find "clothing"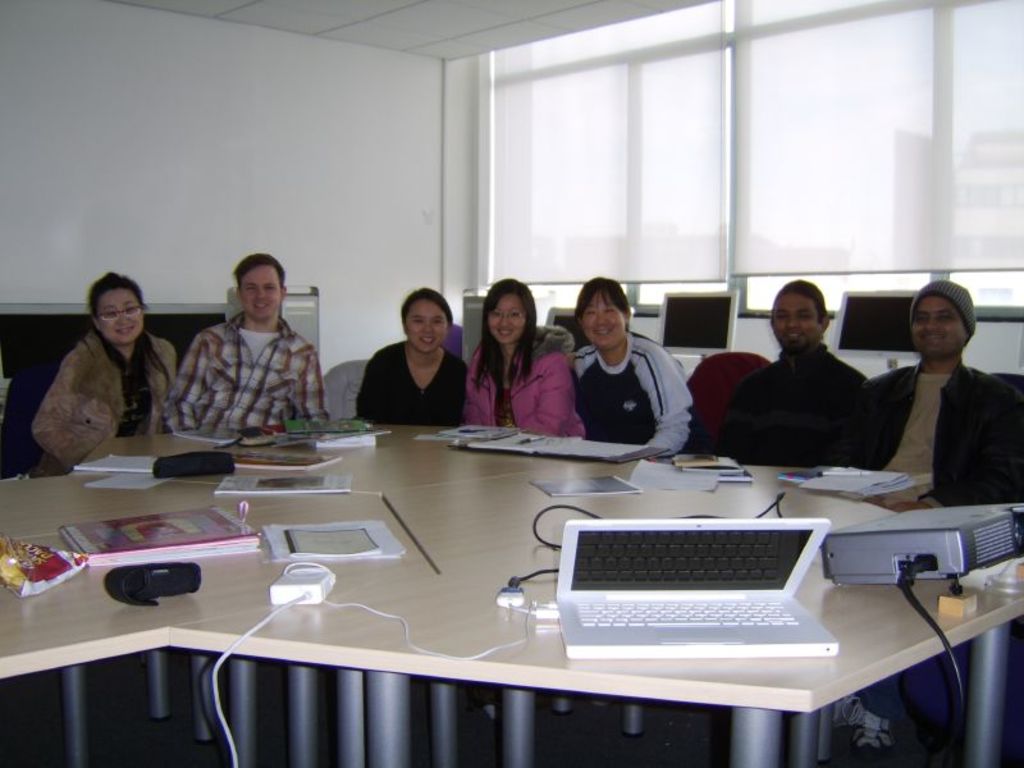
bbox=[559, 340, 678, 460]
